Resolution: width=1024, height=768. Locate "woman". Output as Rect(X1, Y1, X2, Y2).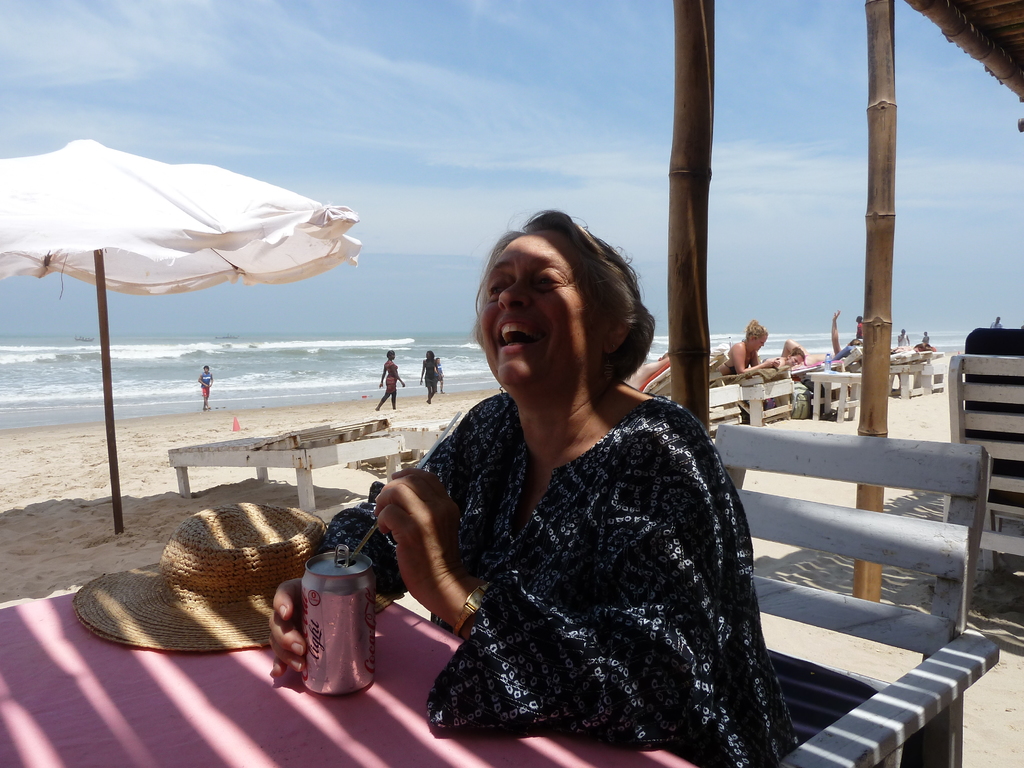
Rect(763, 346, 805, 373).
